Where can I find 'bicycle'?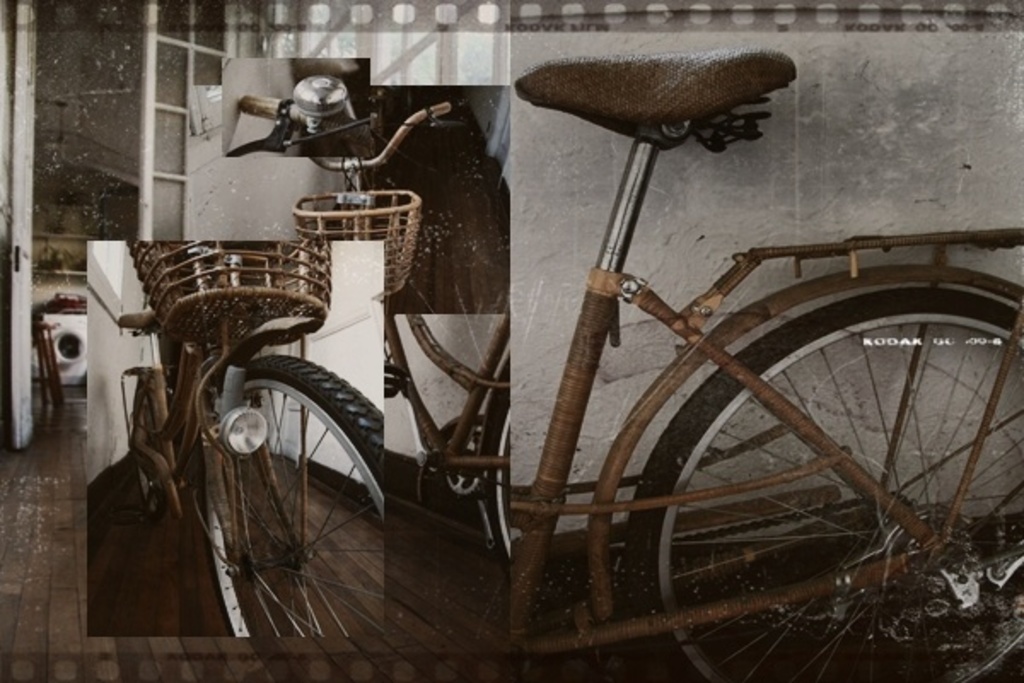
You can find it at x1=514 y1=50 x2=1022 y2=681.
